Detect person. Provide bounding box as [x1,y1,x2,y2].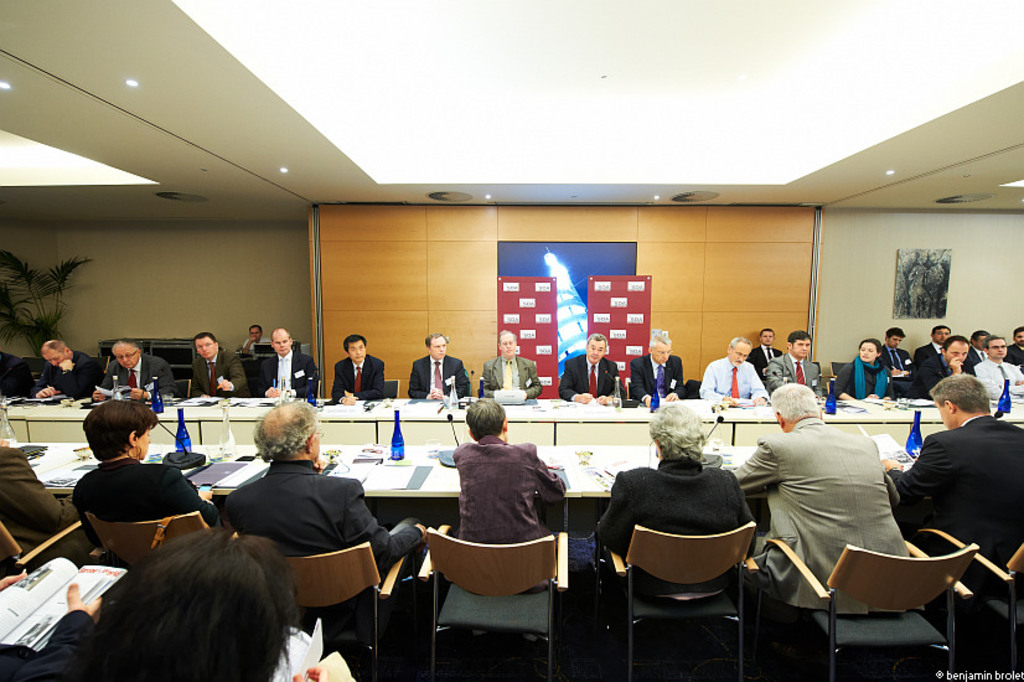
[217,397,429,634].
